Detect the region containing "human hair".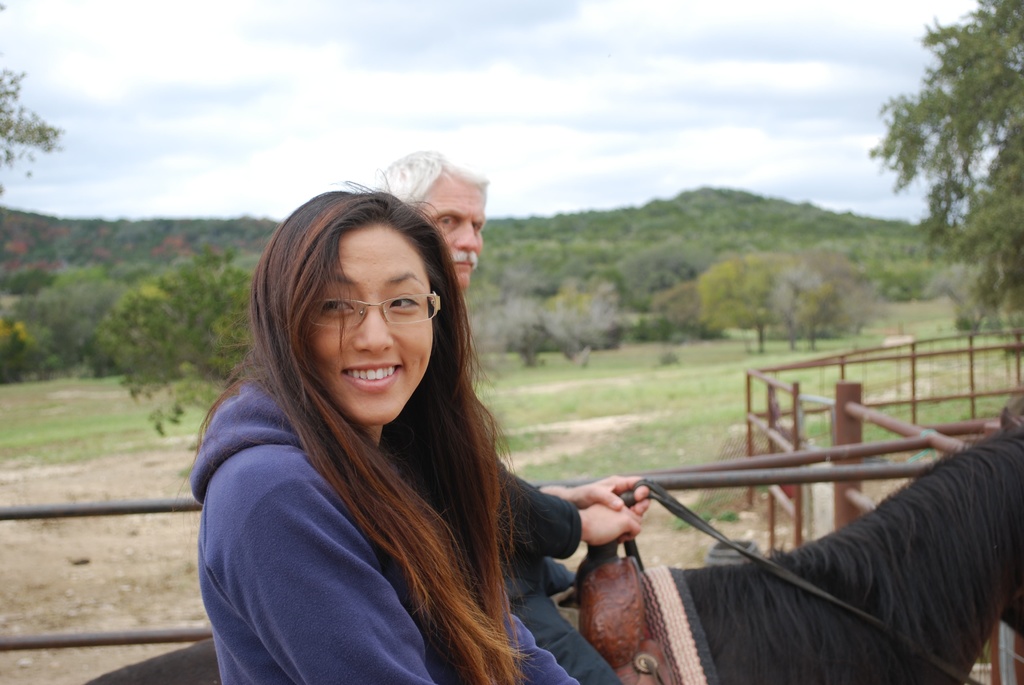
bbox(190, 177, 524, 681).
